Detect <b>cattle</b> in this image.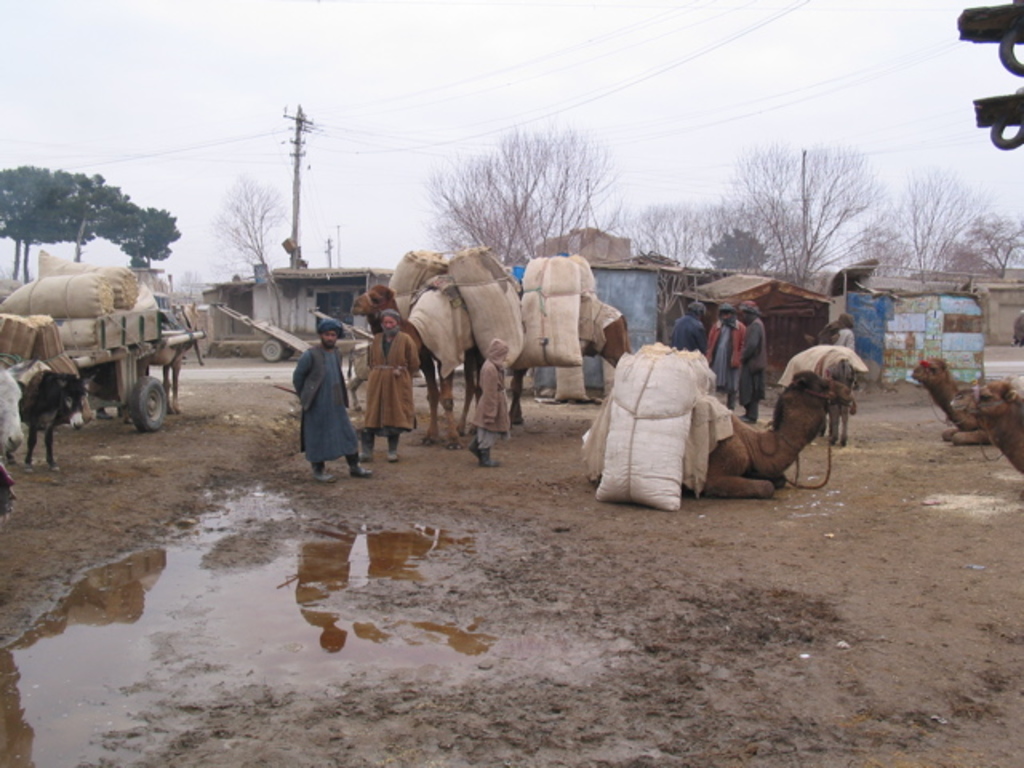
Detection: 142/299/202/424.
